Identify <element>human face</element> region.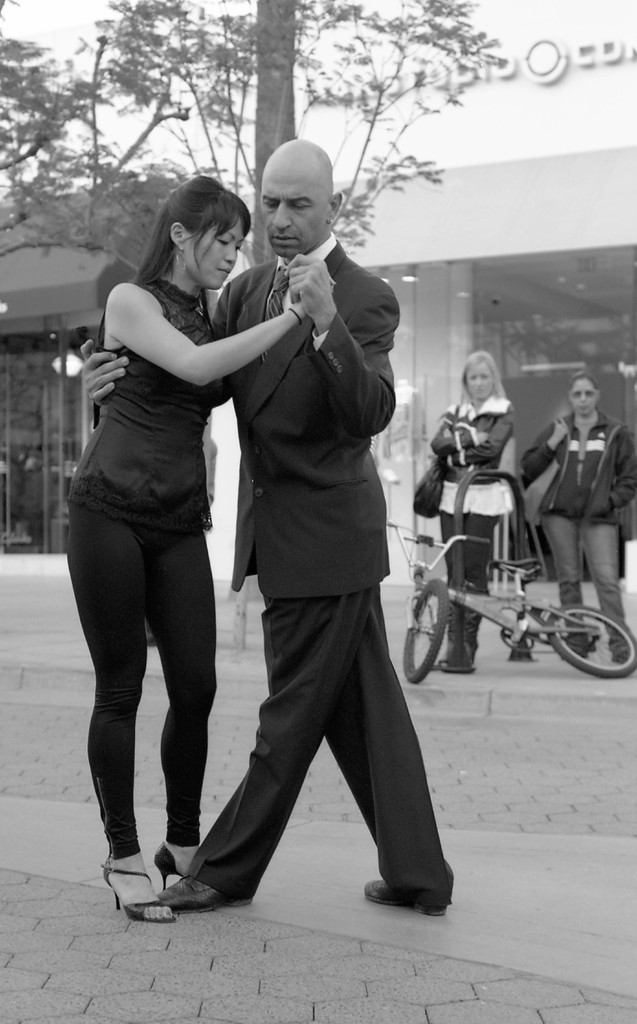
Region: crop(572, 383, 594, 406).
